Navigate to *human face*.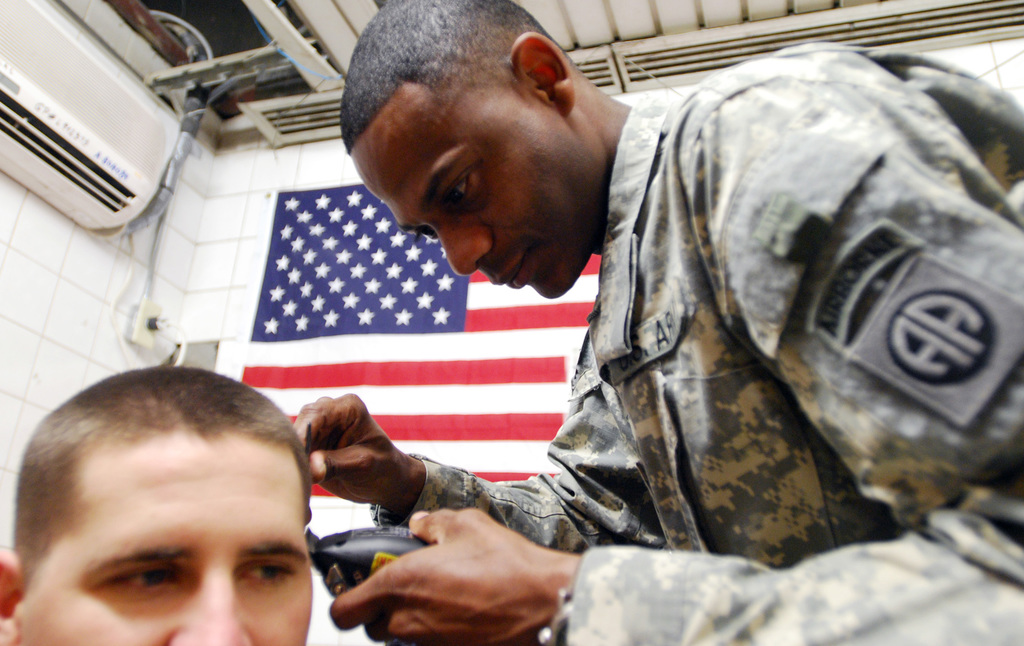
Navigation target: crop(19, 434, 311, 645).
